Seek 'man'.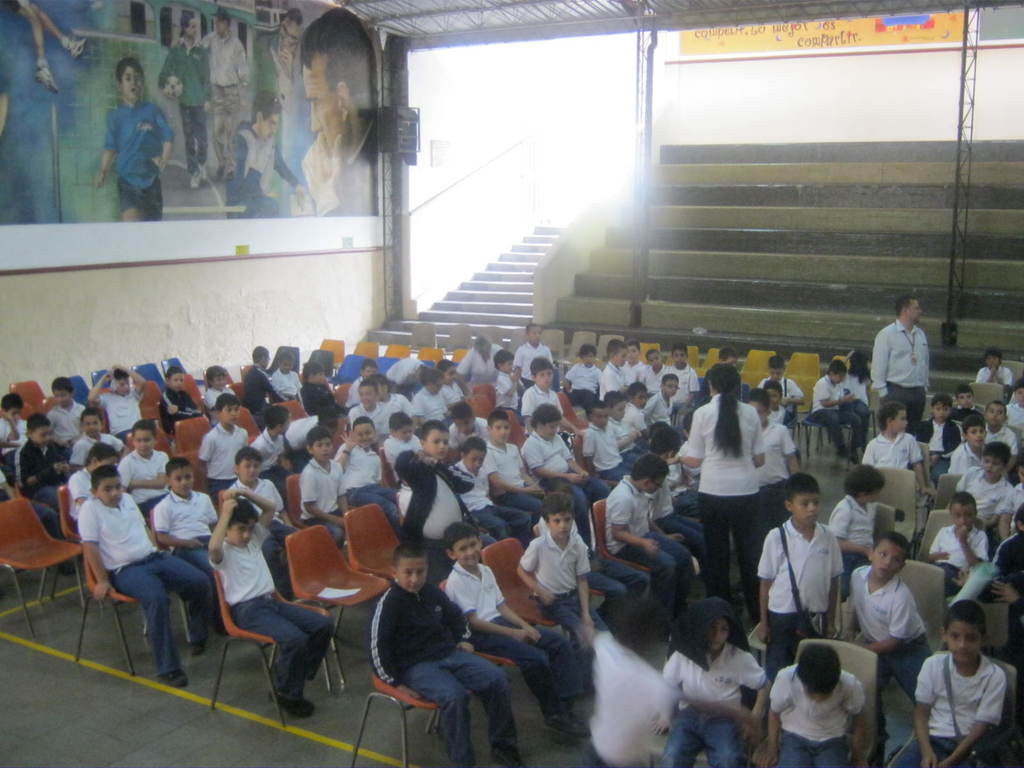
left=868, top=295, right=932, bottom=440.
